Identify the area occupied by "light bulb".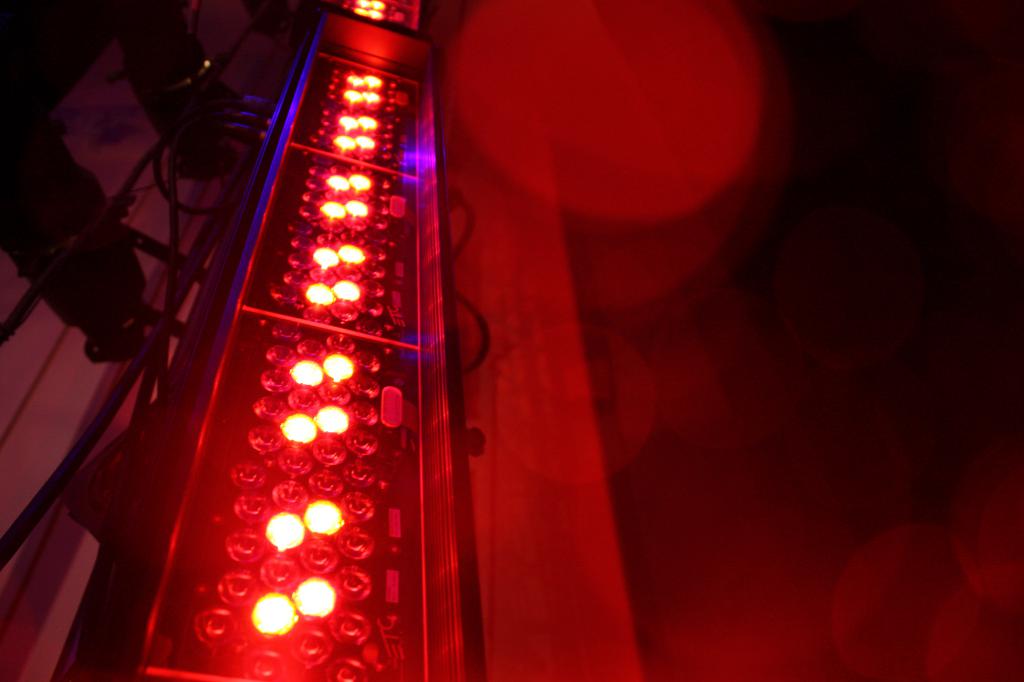
Area: [318, 217, 348, 235].
